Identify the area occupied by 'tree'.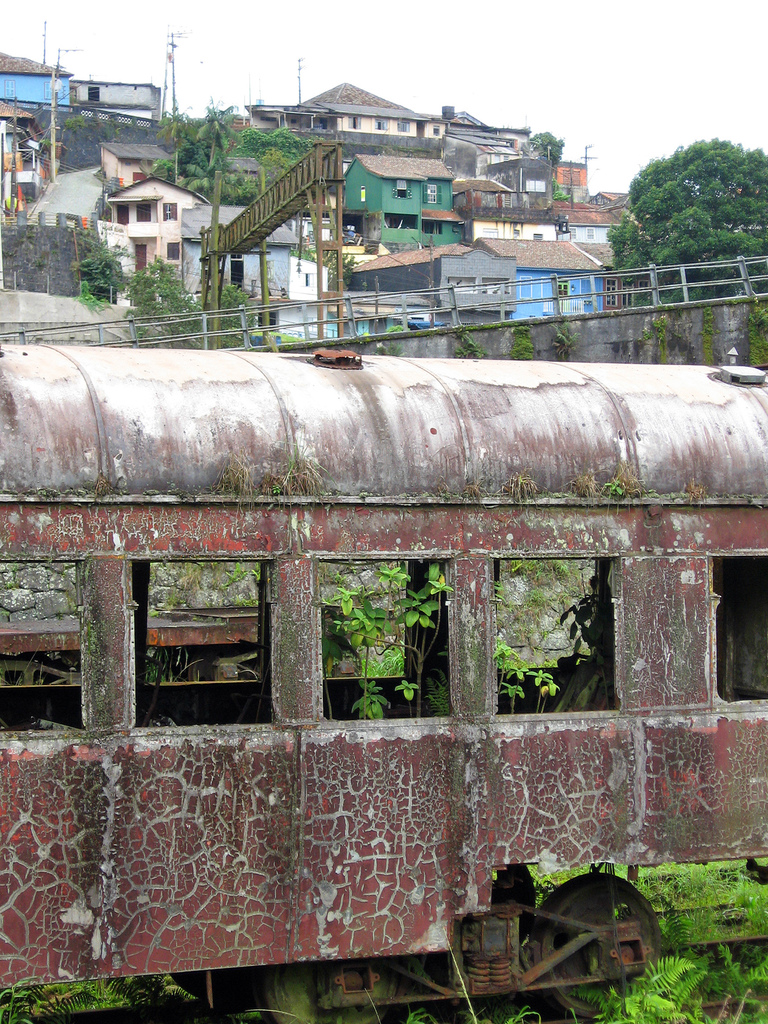
Area: bbox(605, 136, 767, 310).
